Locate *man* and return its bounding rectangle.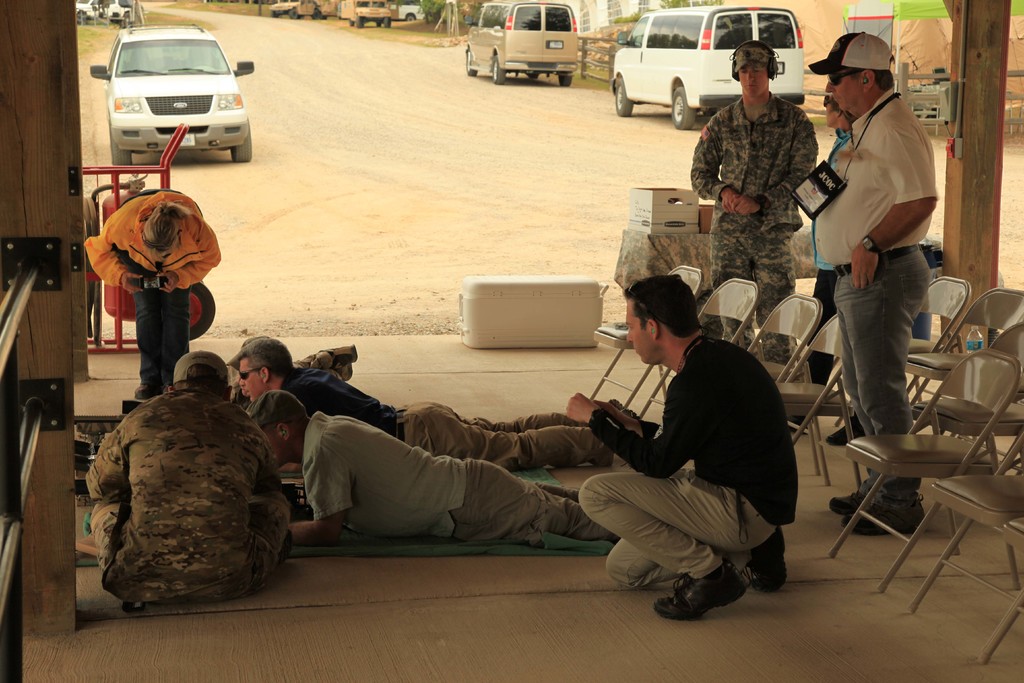
225,335,663,472.
